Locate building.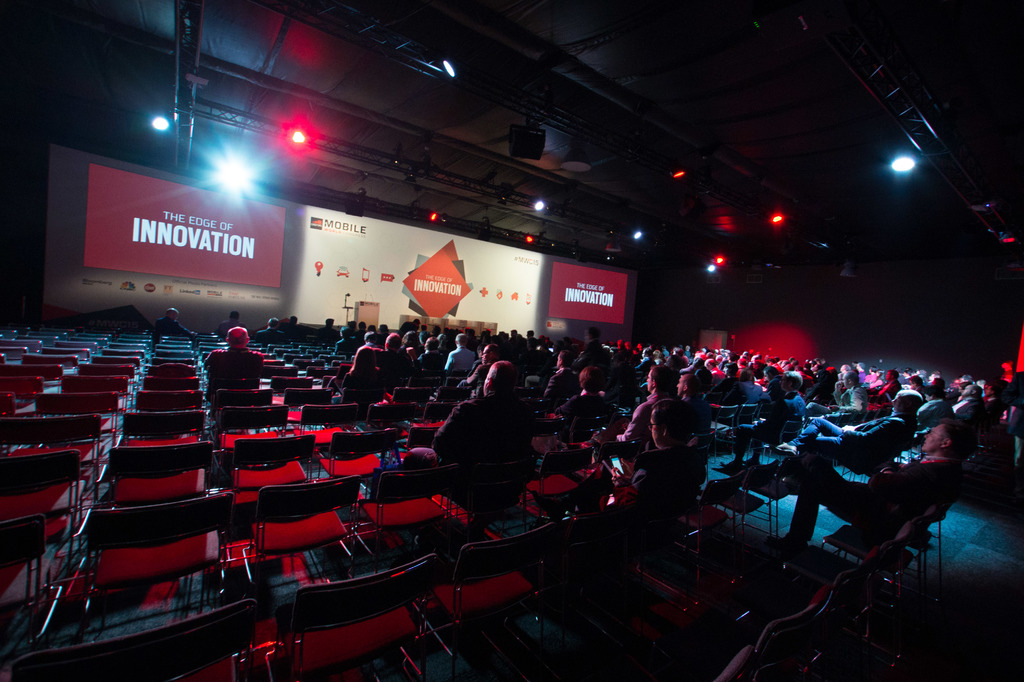
Bounding box: Rect(0, 0, 1023, 681).
